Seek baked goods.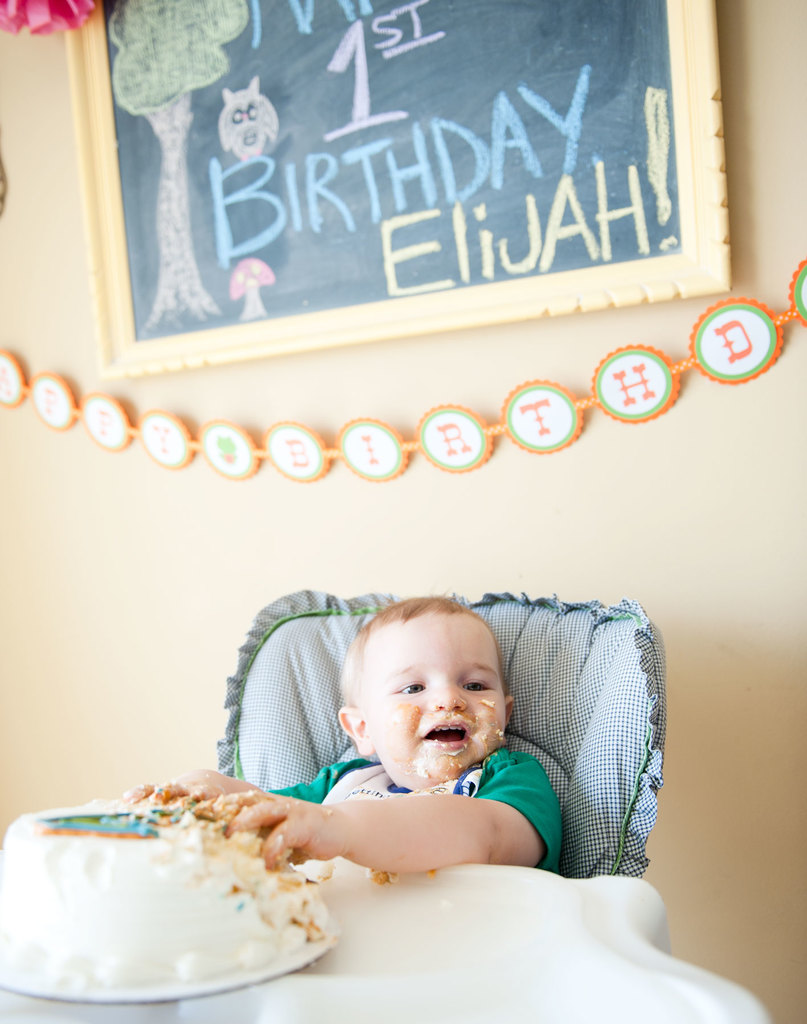
x1=0, y1=791, x2=329, y2=991.
